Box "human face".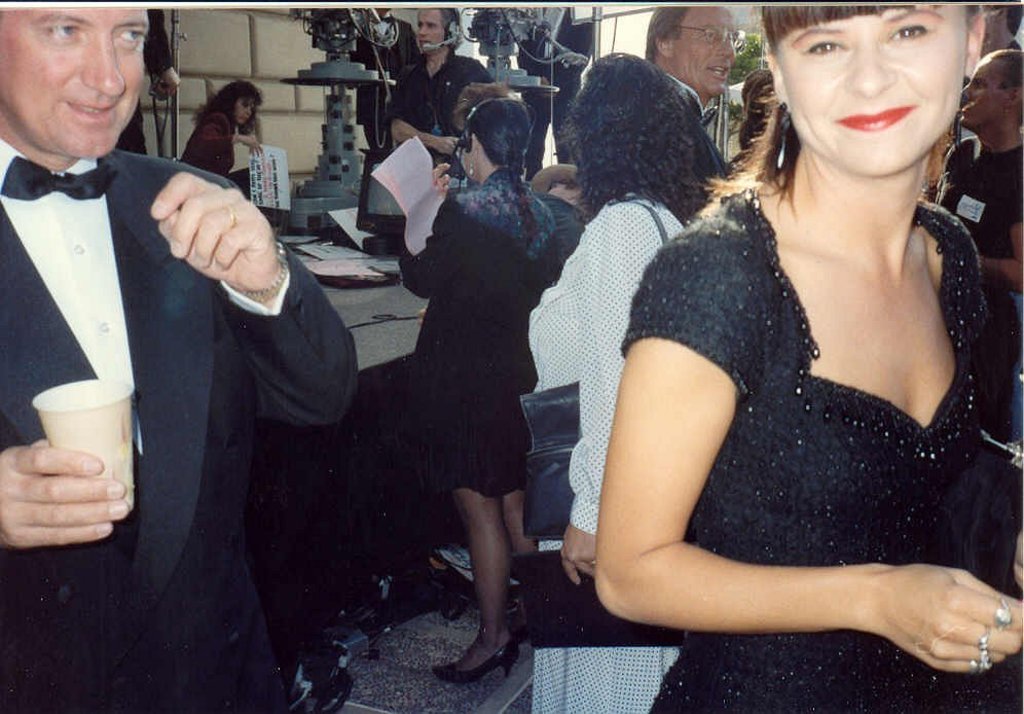
BBox(229, 98, 252, 126).
